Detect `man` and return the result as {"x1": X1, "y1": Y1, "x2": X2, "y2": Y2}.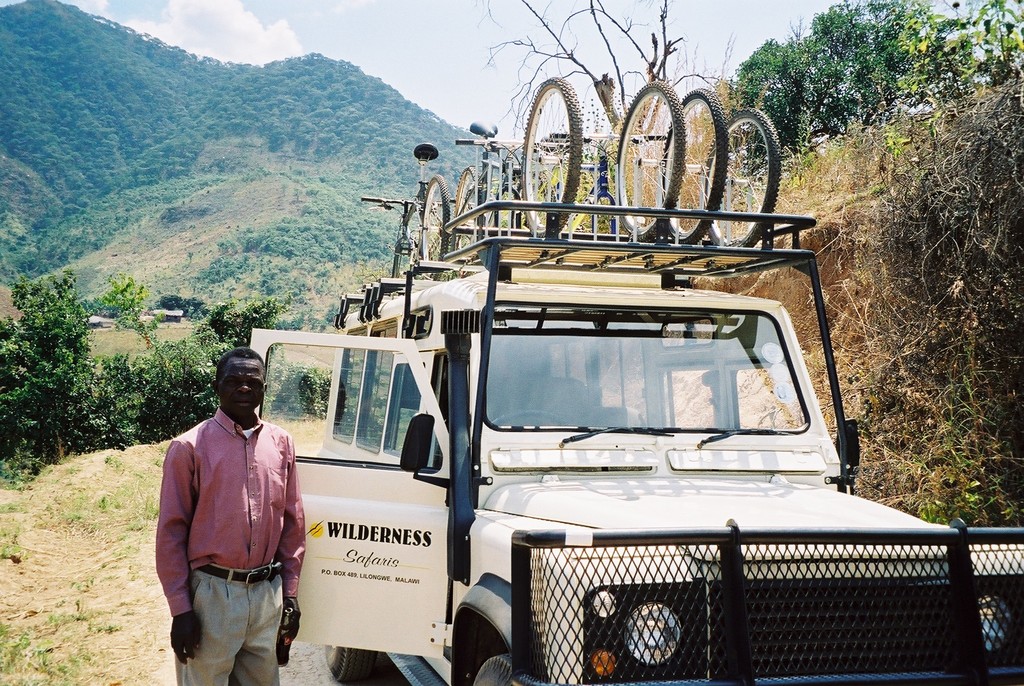
{"x1": 153, "y1": 354, "x2": 315, "y2": 685}.
